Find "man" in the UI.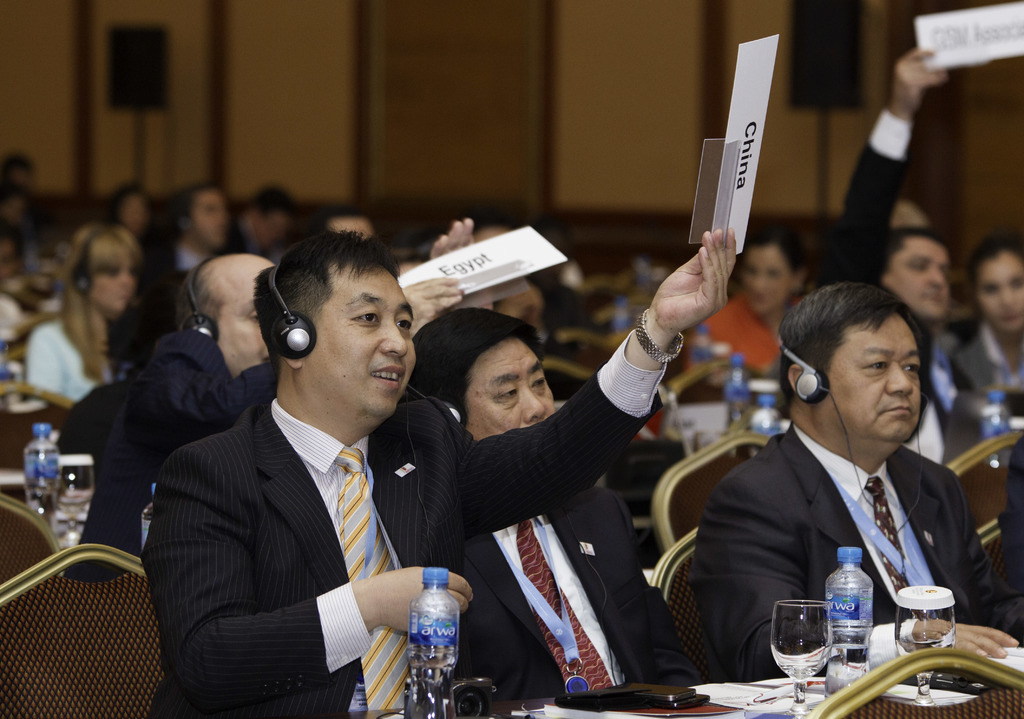
UI element at region(148, 178, 243, 334).
